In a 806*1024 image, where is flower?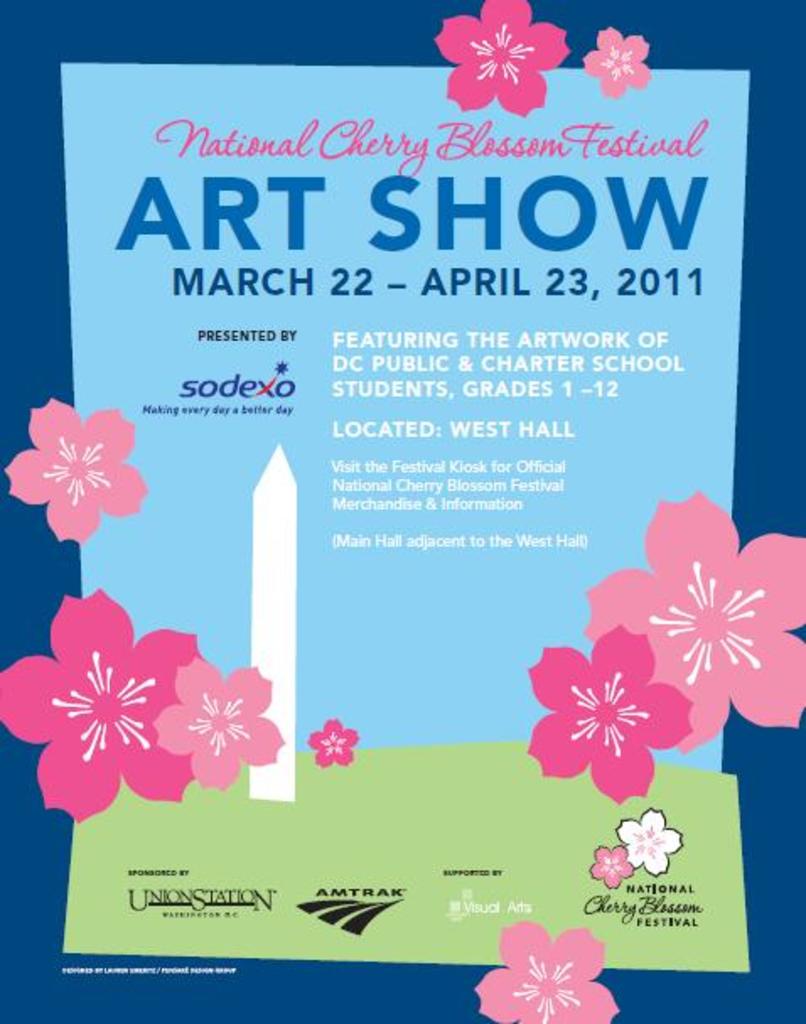
(x1=470, y1=913, x2=619, y2=1022).
